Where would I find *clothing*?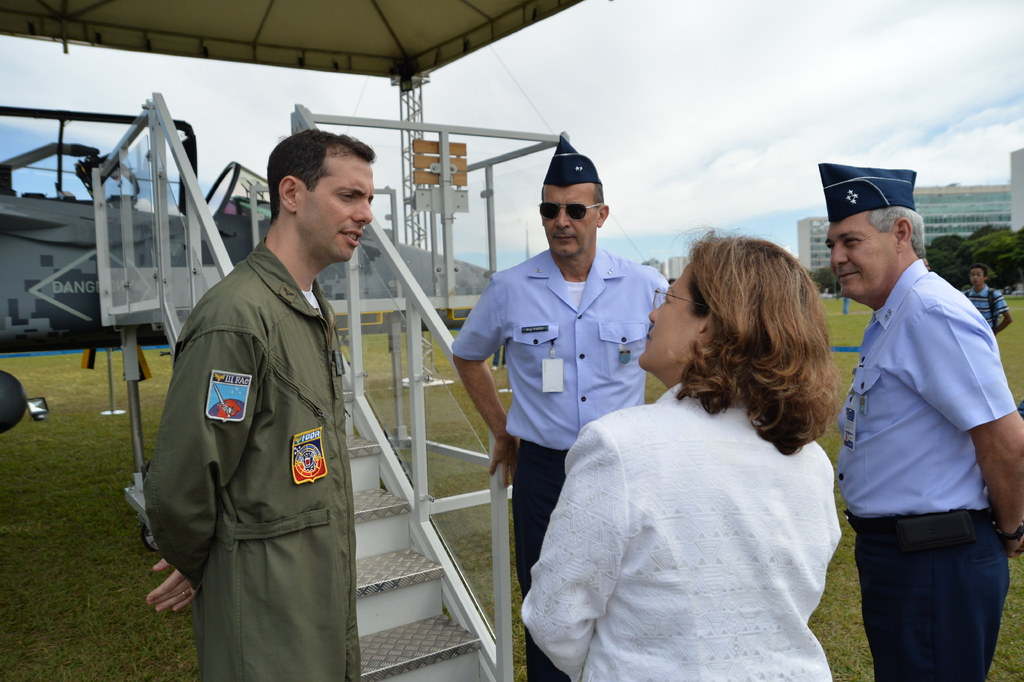
At l=970, t=287, r=1022, b=332.
